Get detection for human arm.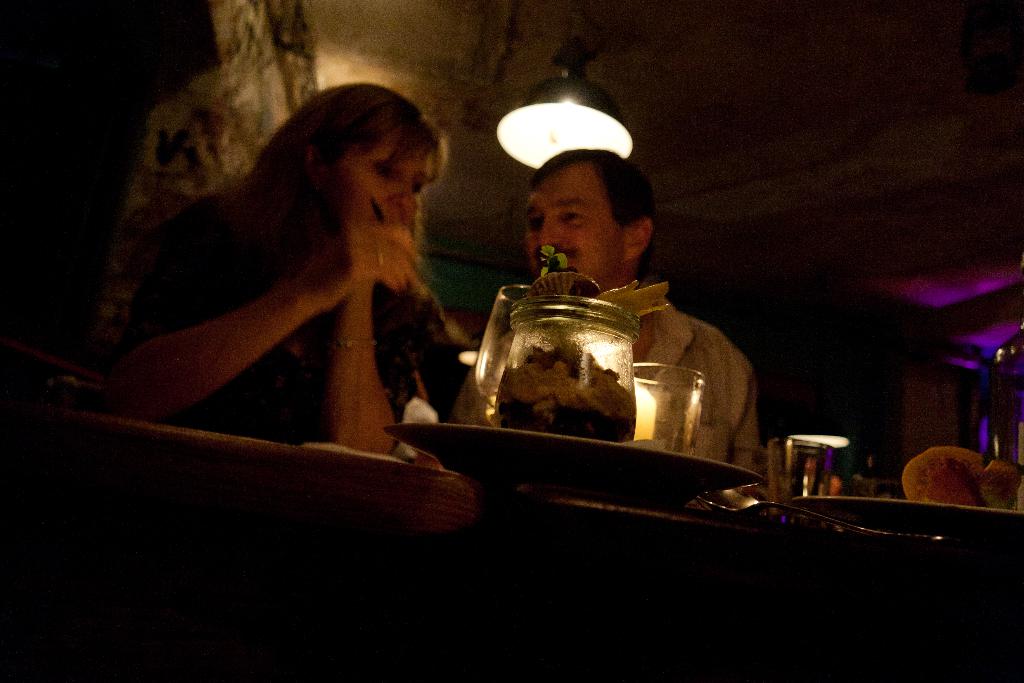
Detection: Rect(109, 192, 419, 419).
